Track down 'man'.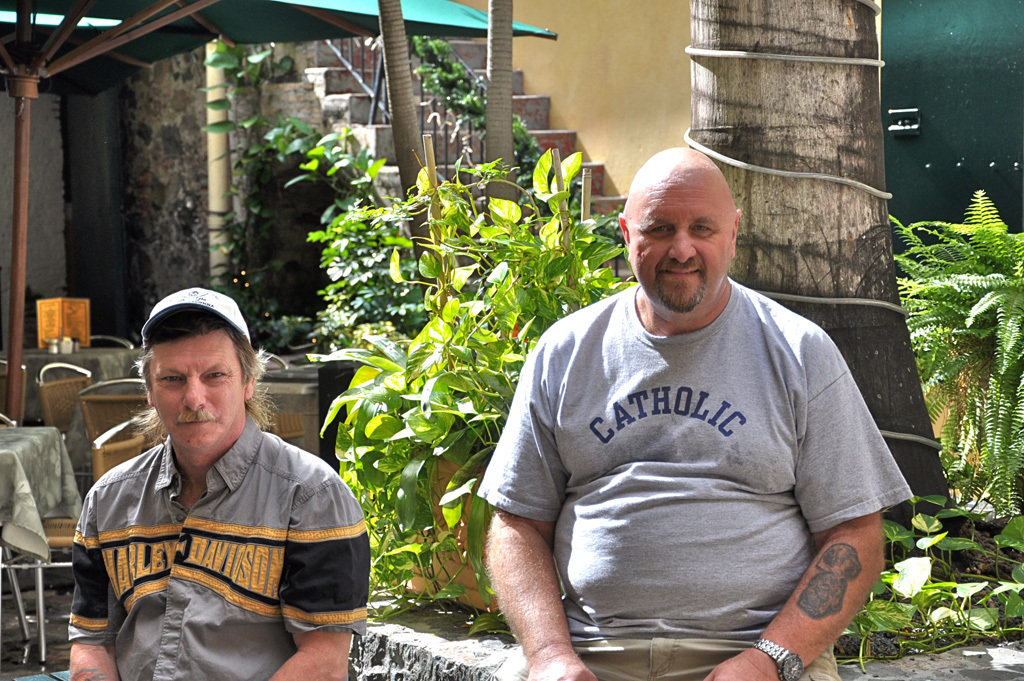
Tracked to (66,283,356,670).
